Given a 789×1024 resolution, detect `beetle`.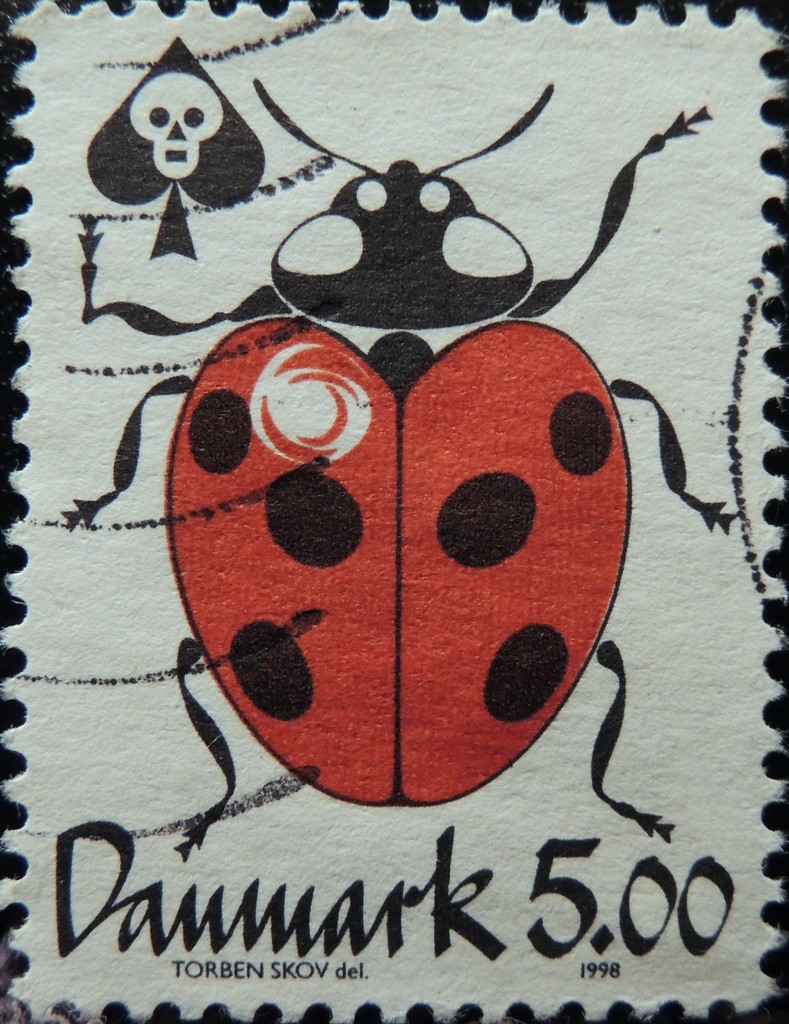
[x1=100, y1=108, x2=742, y2=918].
